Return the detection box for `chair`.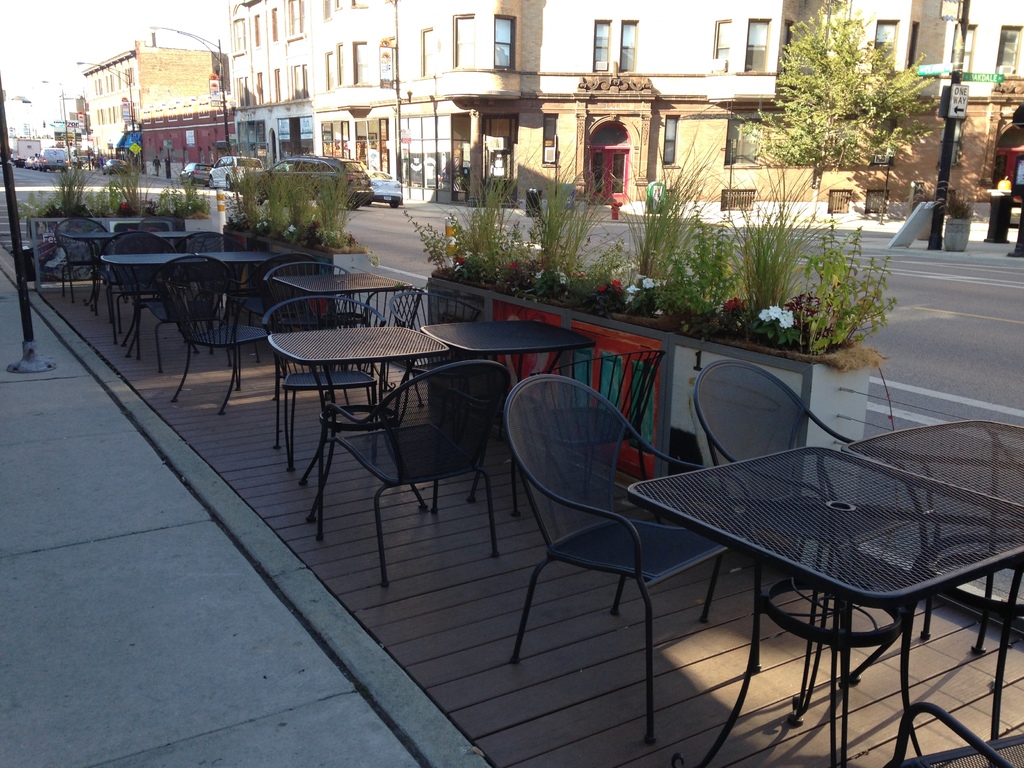
Rect(134, 254, 230, 372).
